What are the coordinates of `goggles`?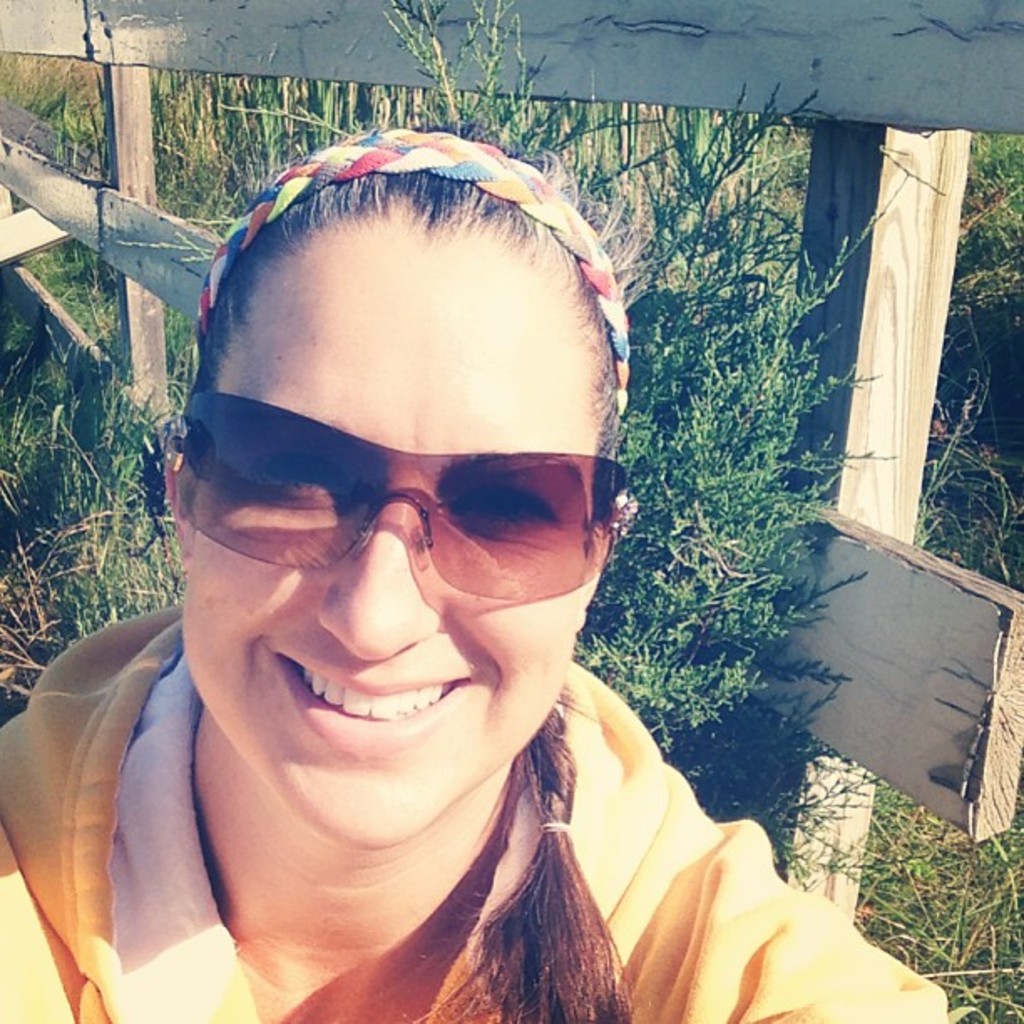
rect(169, 403, 596, 584).
